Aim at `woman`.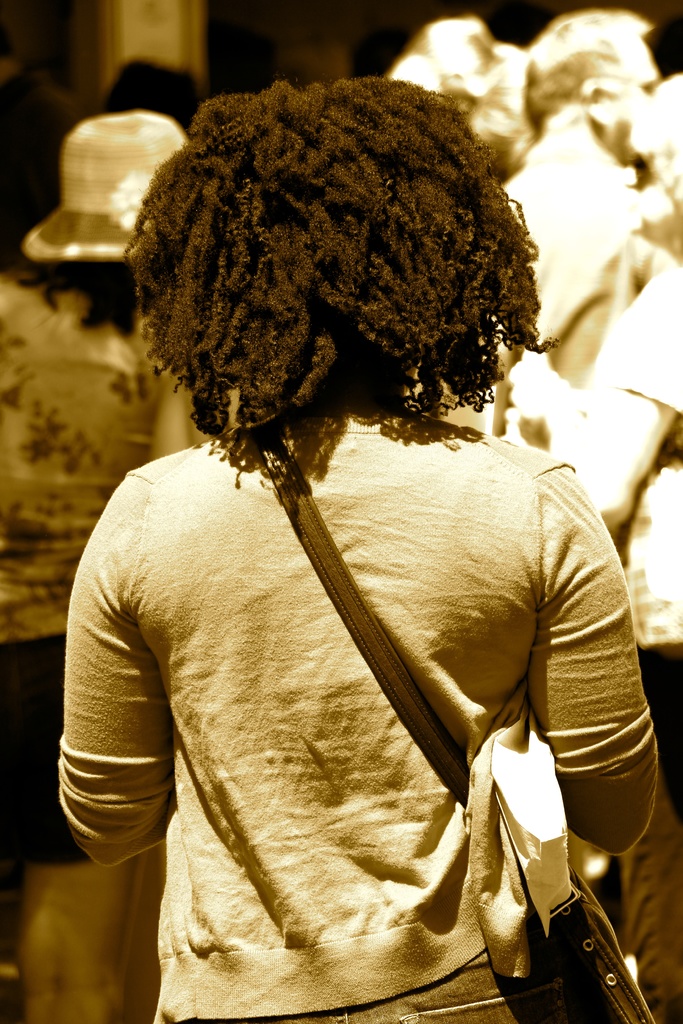
Aimed at <region>500, 73, 682, 1019</region>.
